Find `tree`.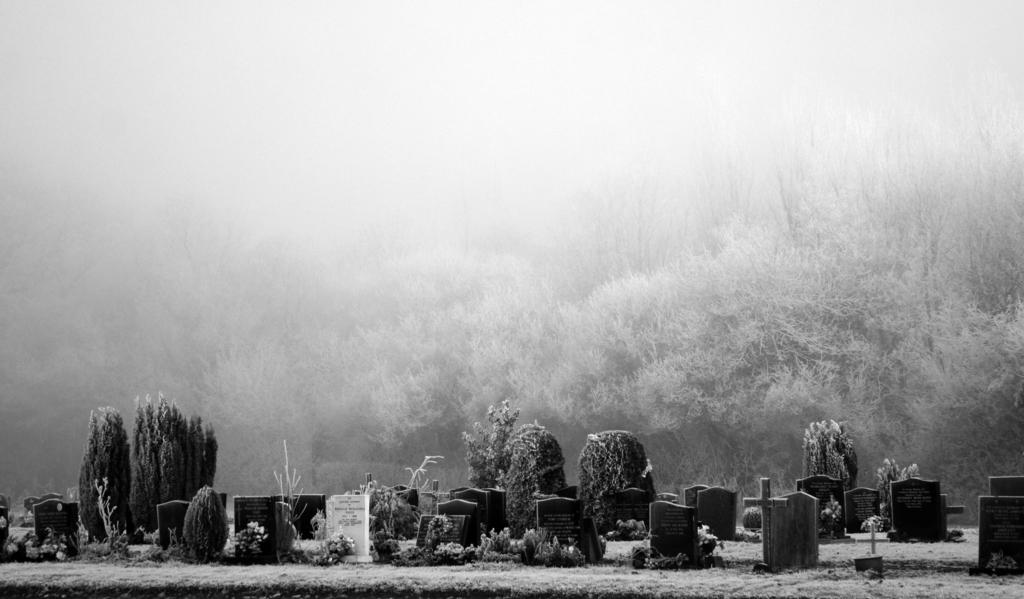
91,397,211,531.
